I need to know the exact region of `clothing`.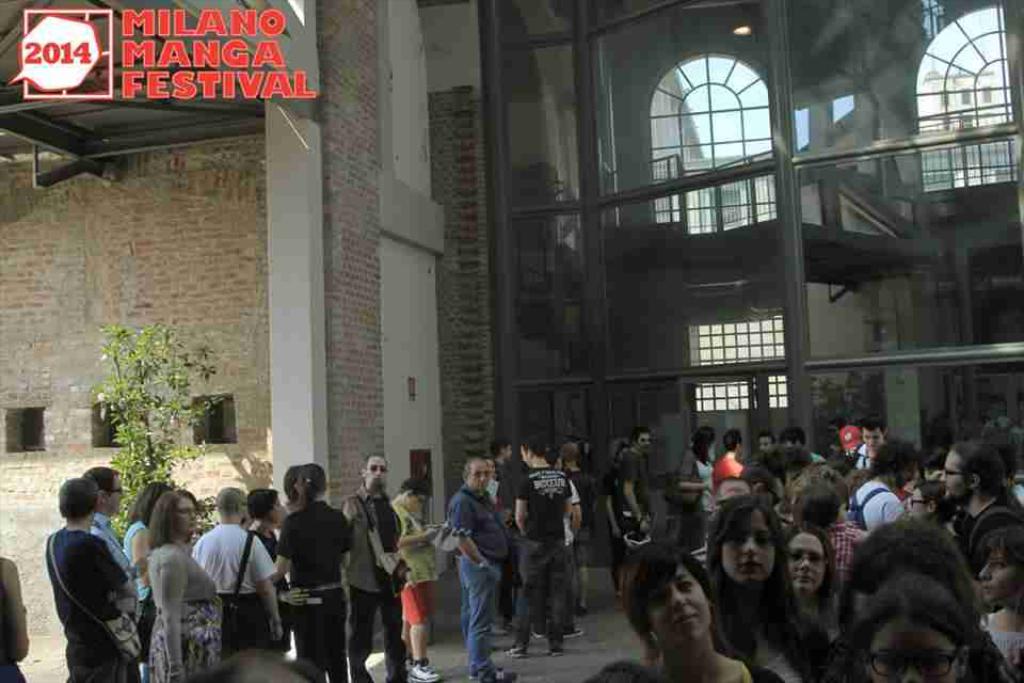
Region: x1=349 y1=586 x2=401 y2=682.
